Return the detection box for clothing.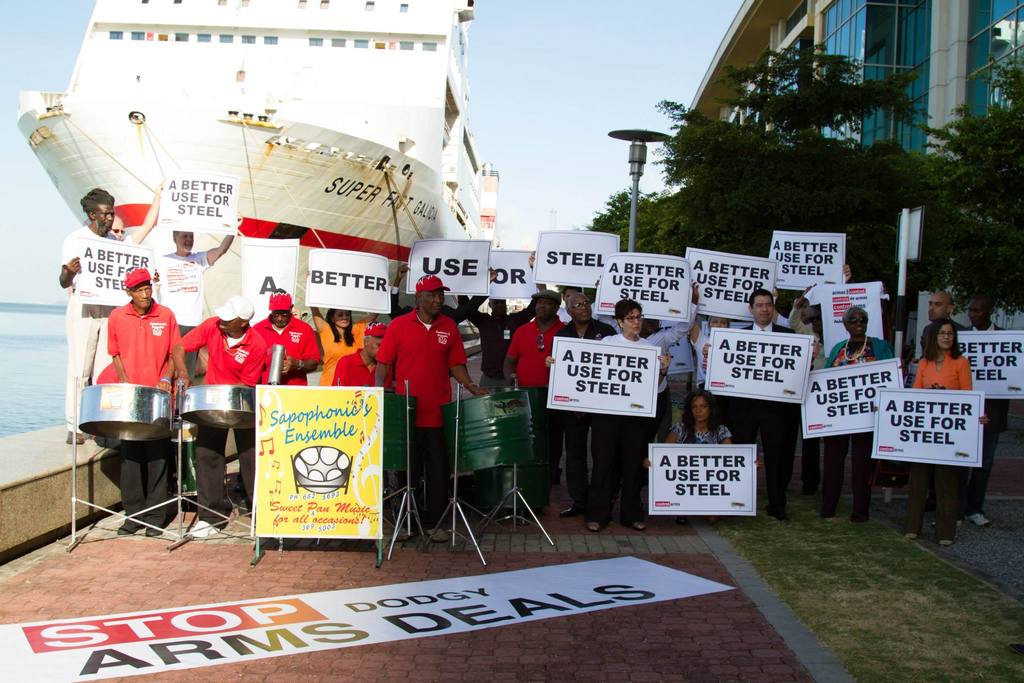
box(914, 355, 972, 391).
